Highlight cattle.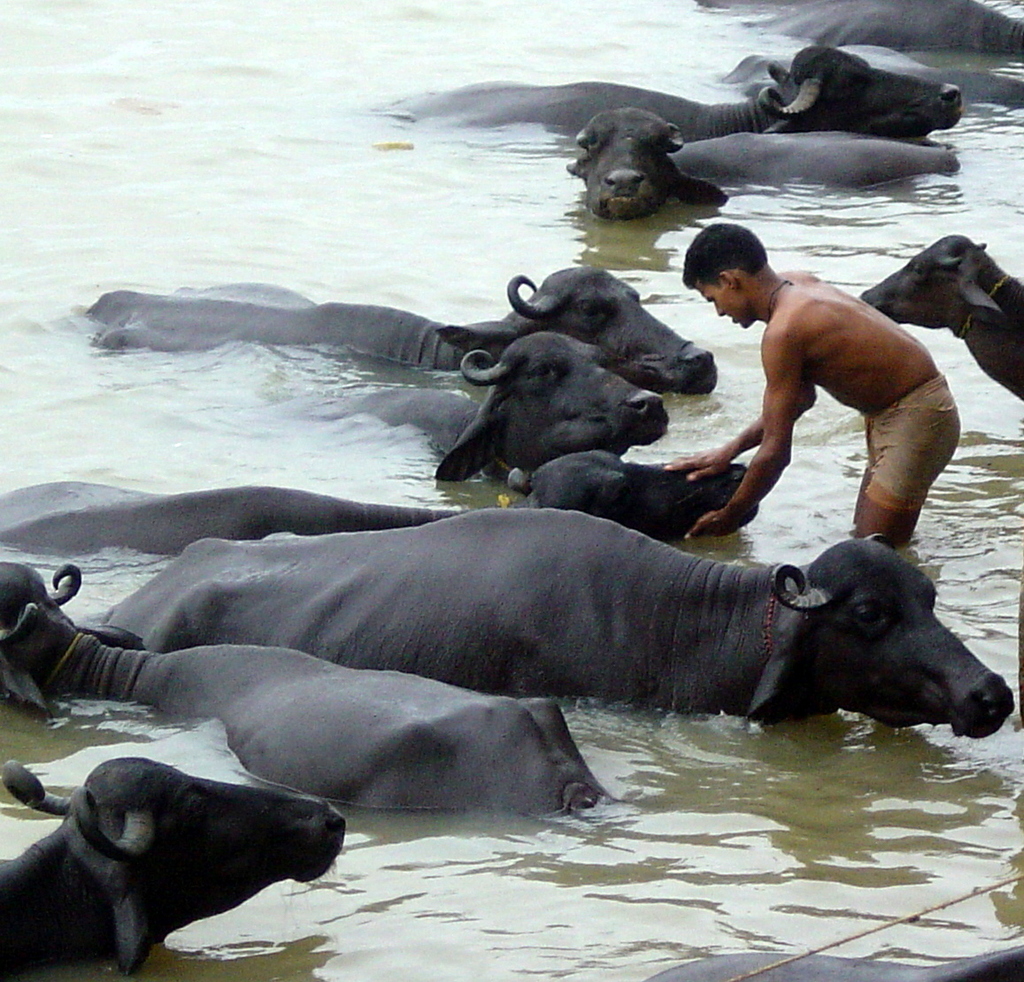
Highlighted region: (0,755,347,978).
